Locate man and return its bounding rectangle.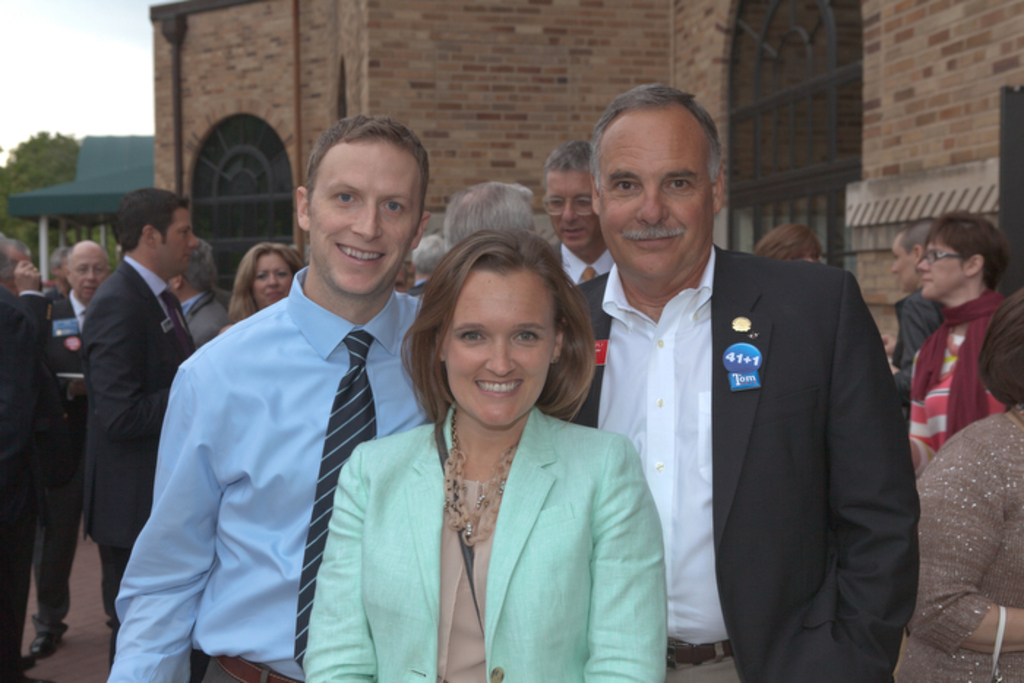
bbox=[546, 136, 616, 285].
